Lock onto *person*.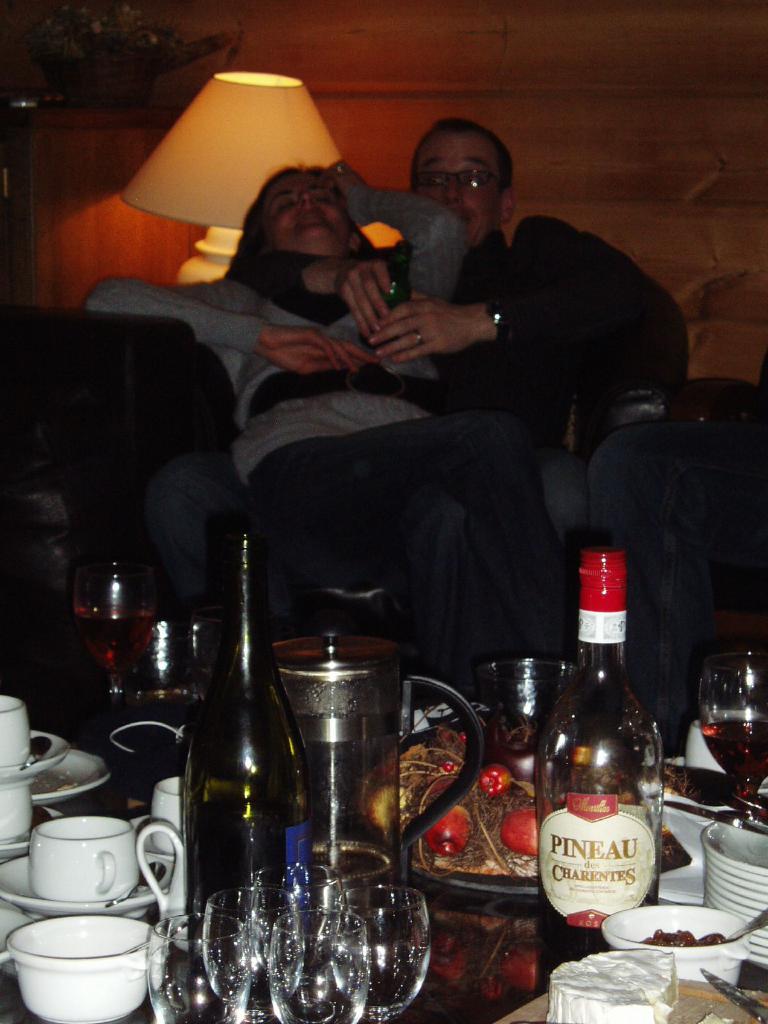
Locked: bbox(361, 116, 688, 758).
